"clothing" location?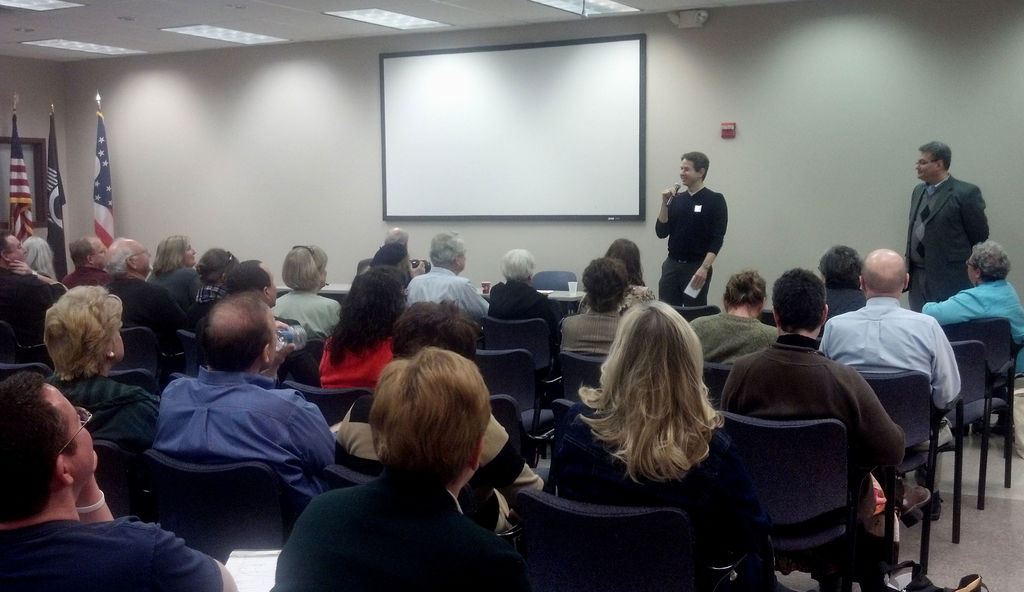
left=99, top=272, right=188, bottom=351
